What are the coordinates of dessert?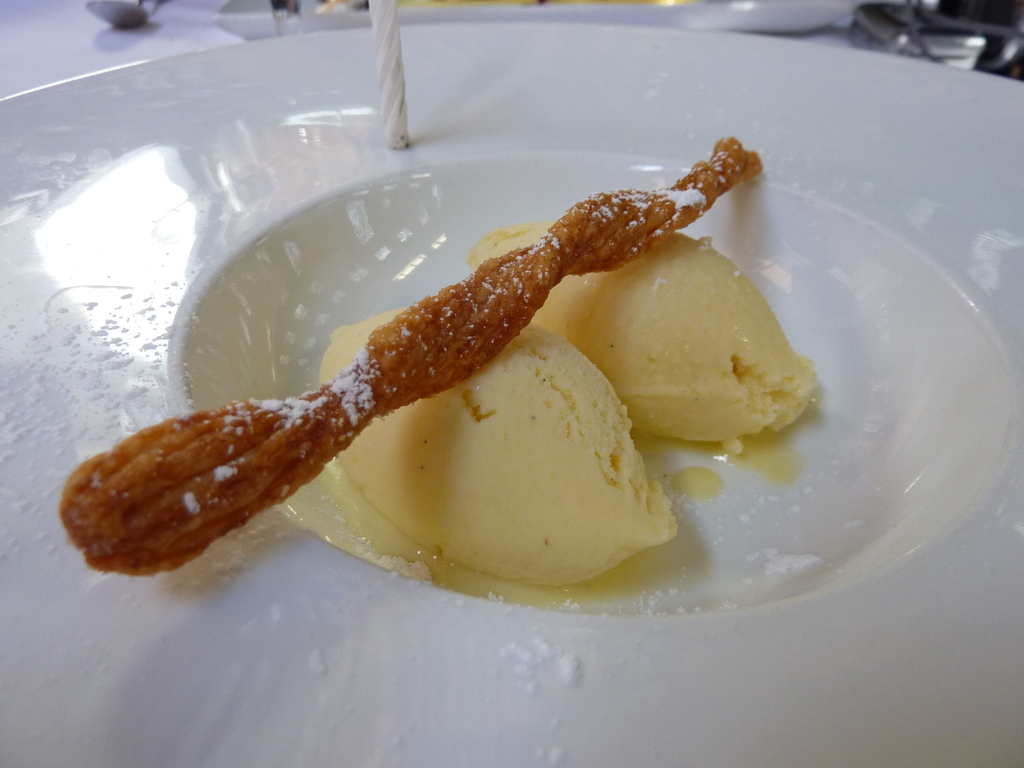
(left=49, top=129, right=767, bottom=586).
